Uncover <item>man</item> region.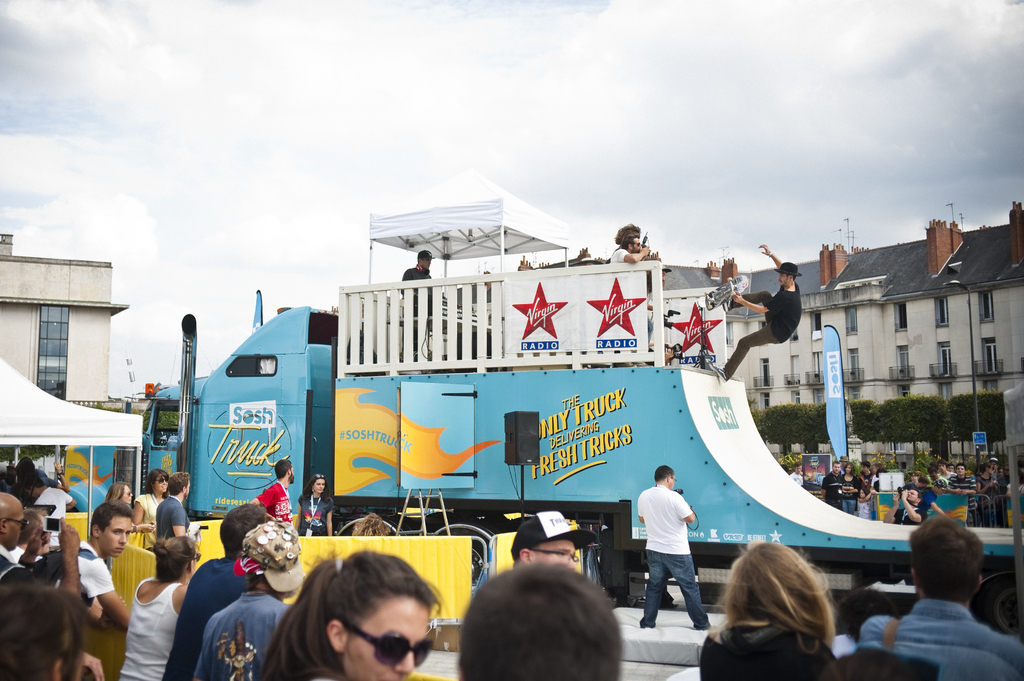
Uncovered: (left=777, top=464, right=788, bottom=473).
